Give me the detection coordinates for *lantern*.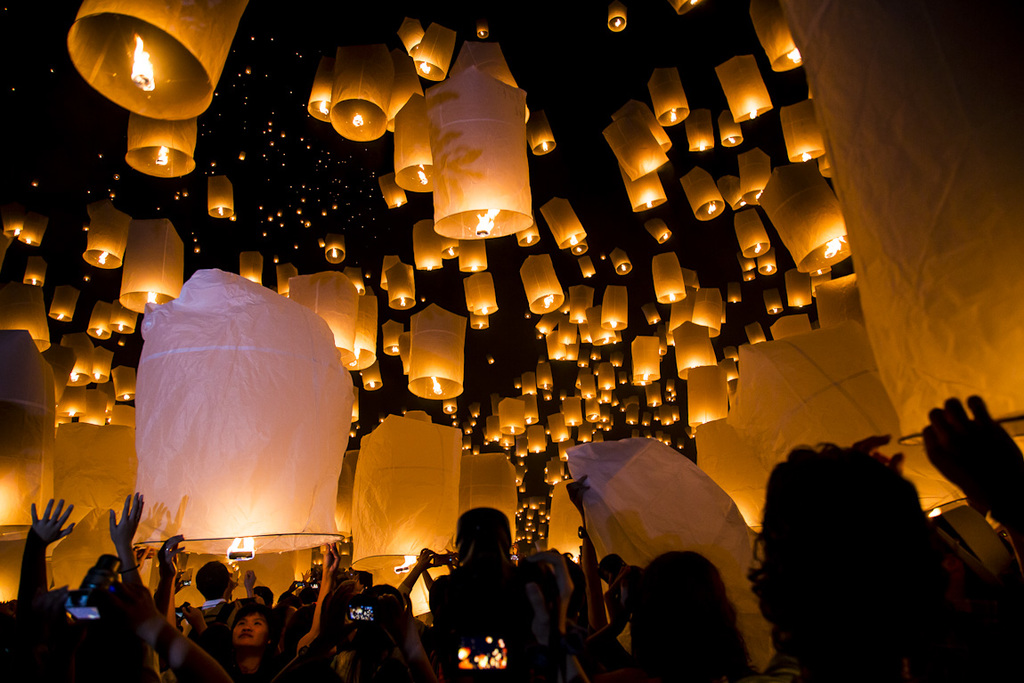
{"left": 541, "top": 193, "right": 585, "bottom": 250}.
